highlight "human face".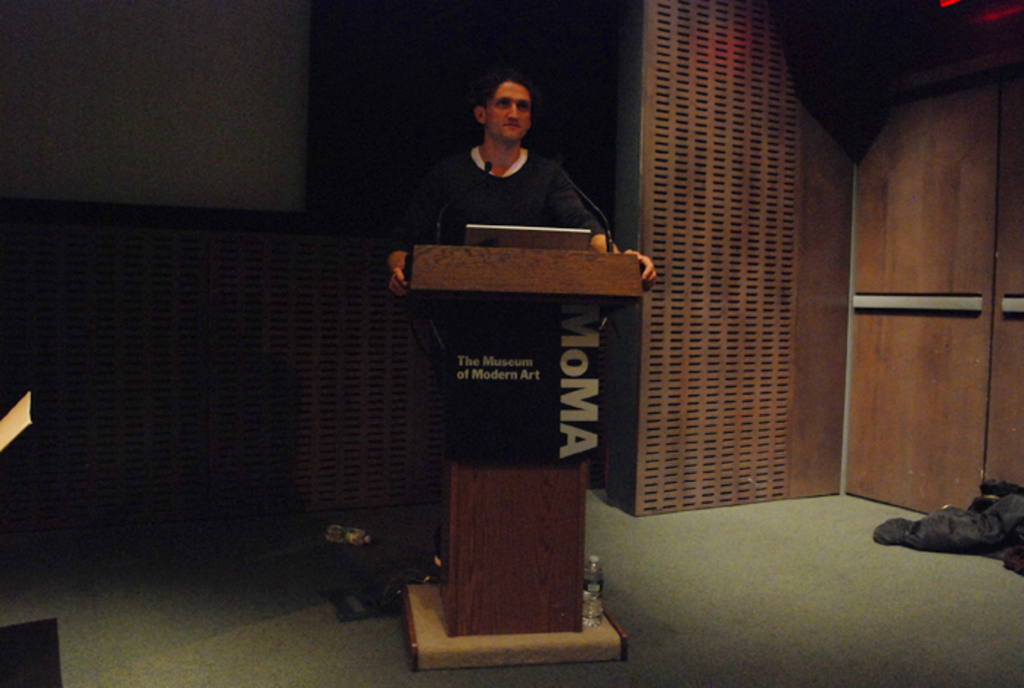
Highlighted region: BBox(485, 80, 527, 141).
